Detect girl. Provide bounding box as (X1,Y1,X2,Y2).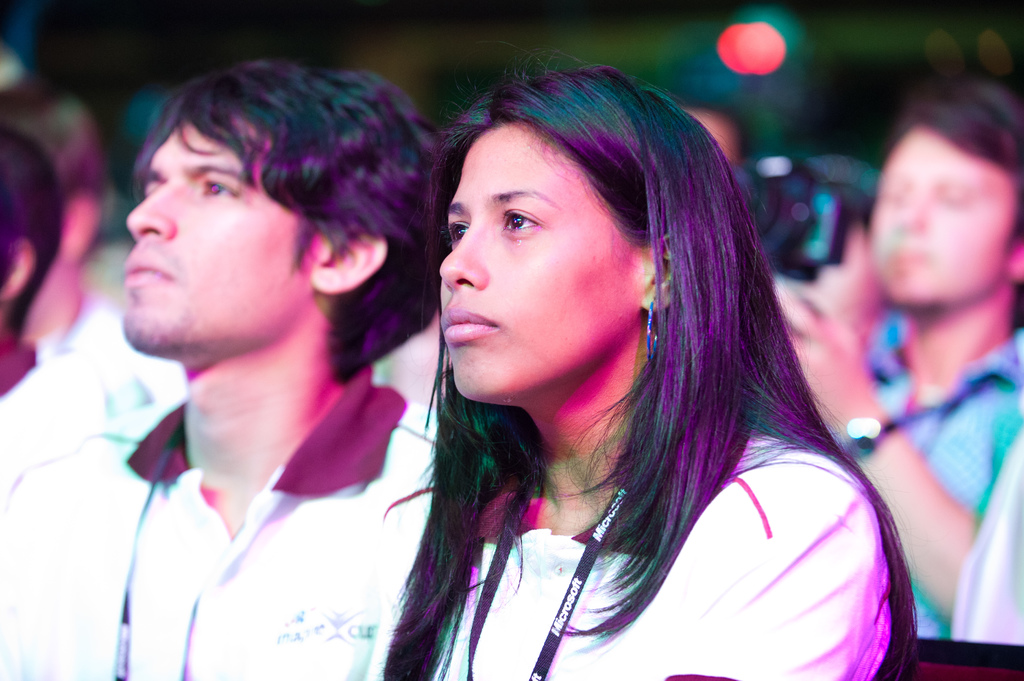
(372,56,928,680).
